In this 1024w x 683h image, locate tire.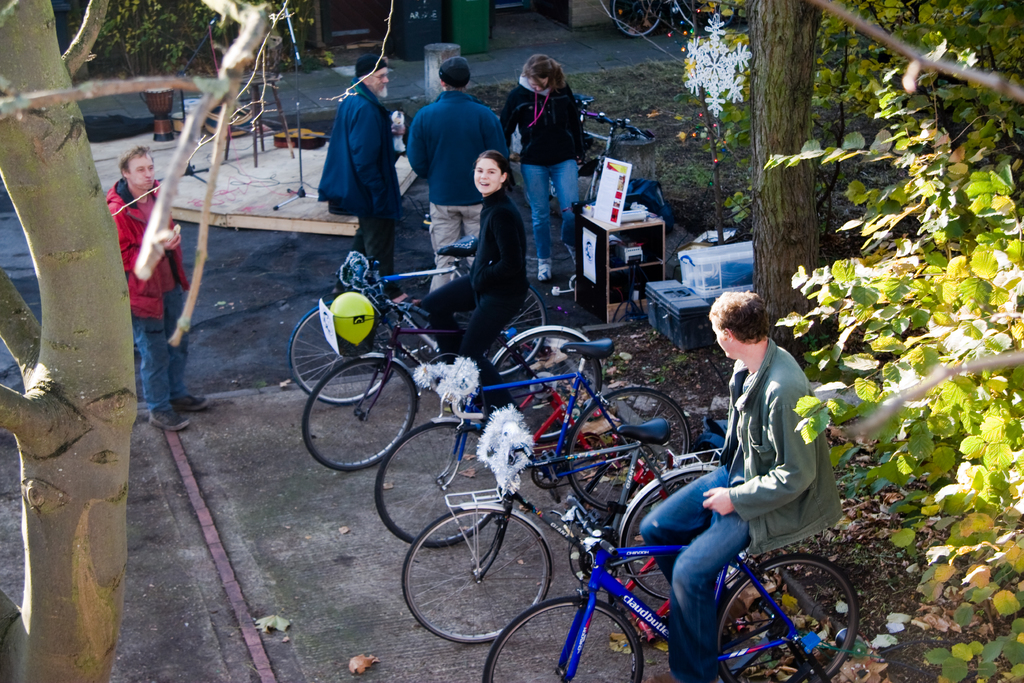
Bounding box: box(403, 500, 556, 639).
